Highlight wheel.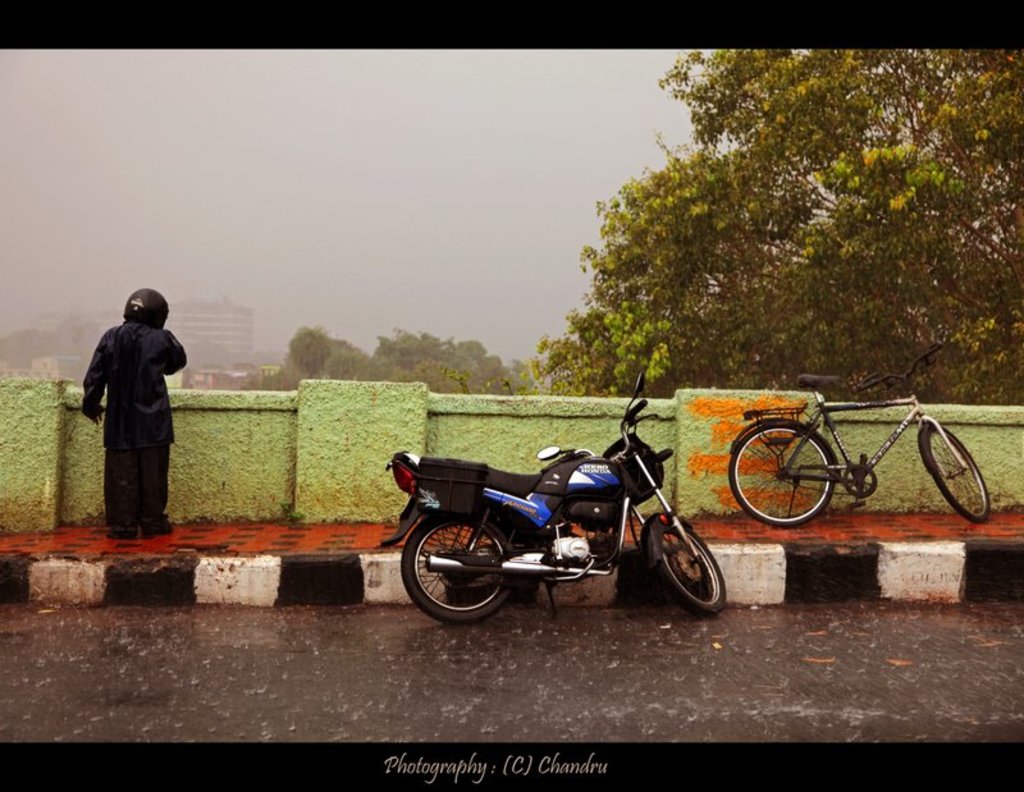
Highlighted region: x1=927, y1=412, x2=998, y2=523.
